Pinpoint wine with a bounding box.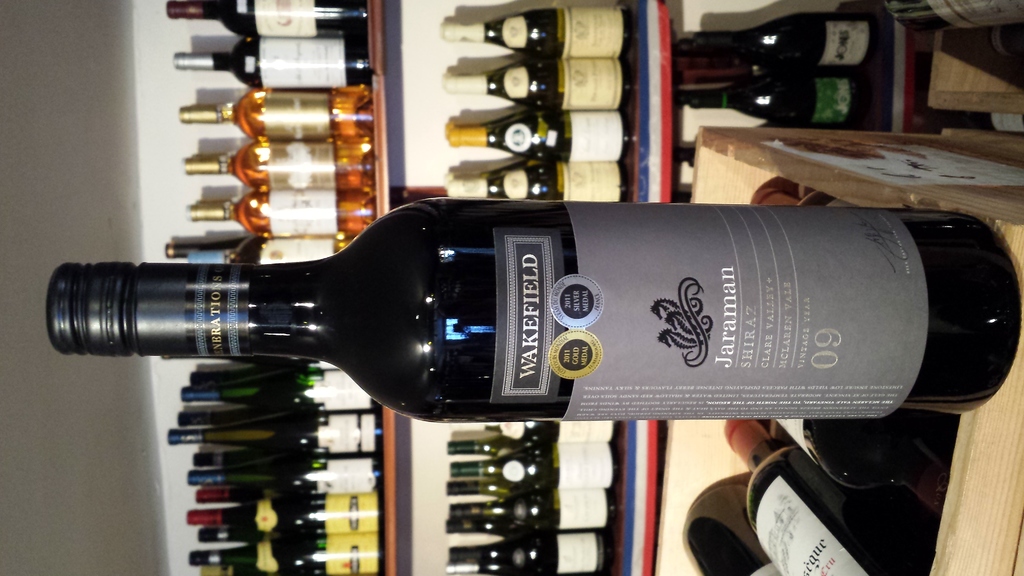
447:496:627:536.
